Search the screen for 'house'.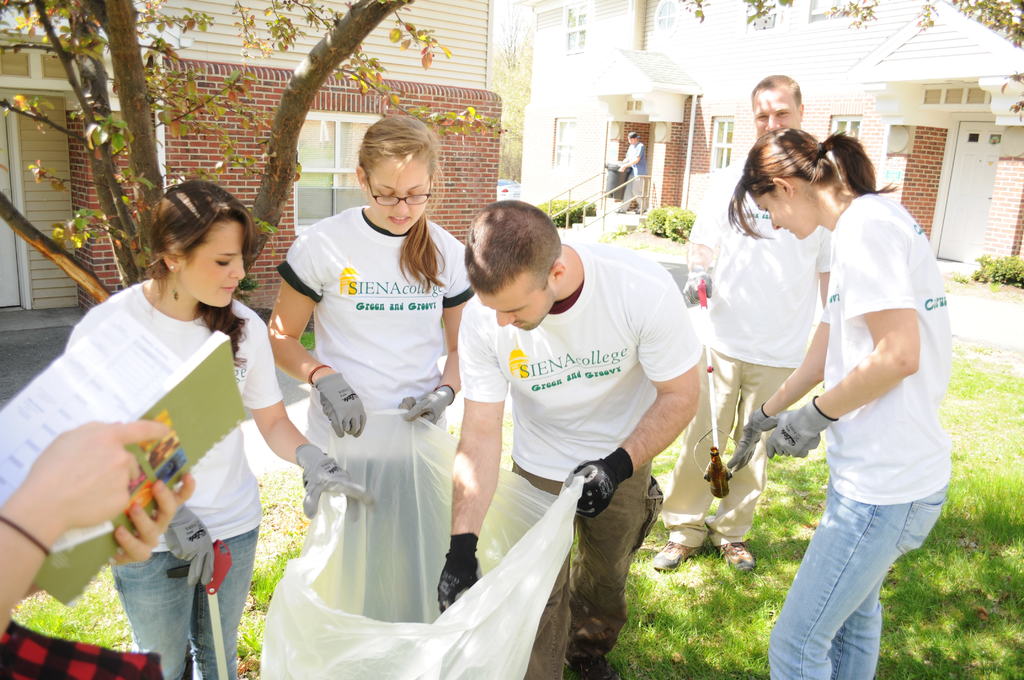
Found at rect(518, 0, 1023, 270).
